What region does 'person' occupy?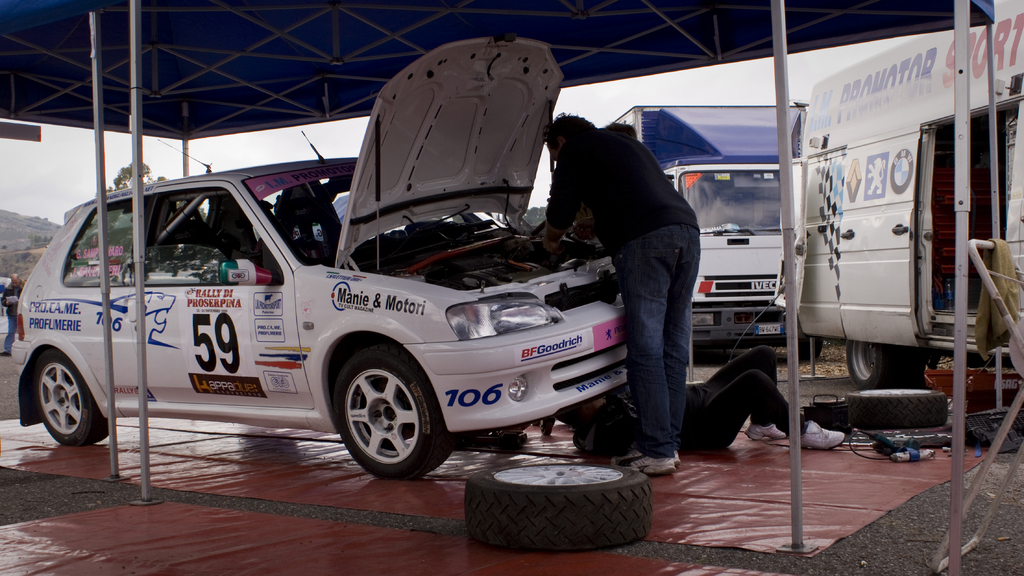
bbox(0, 271, 22, 355).
